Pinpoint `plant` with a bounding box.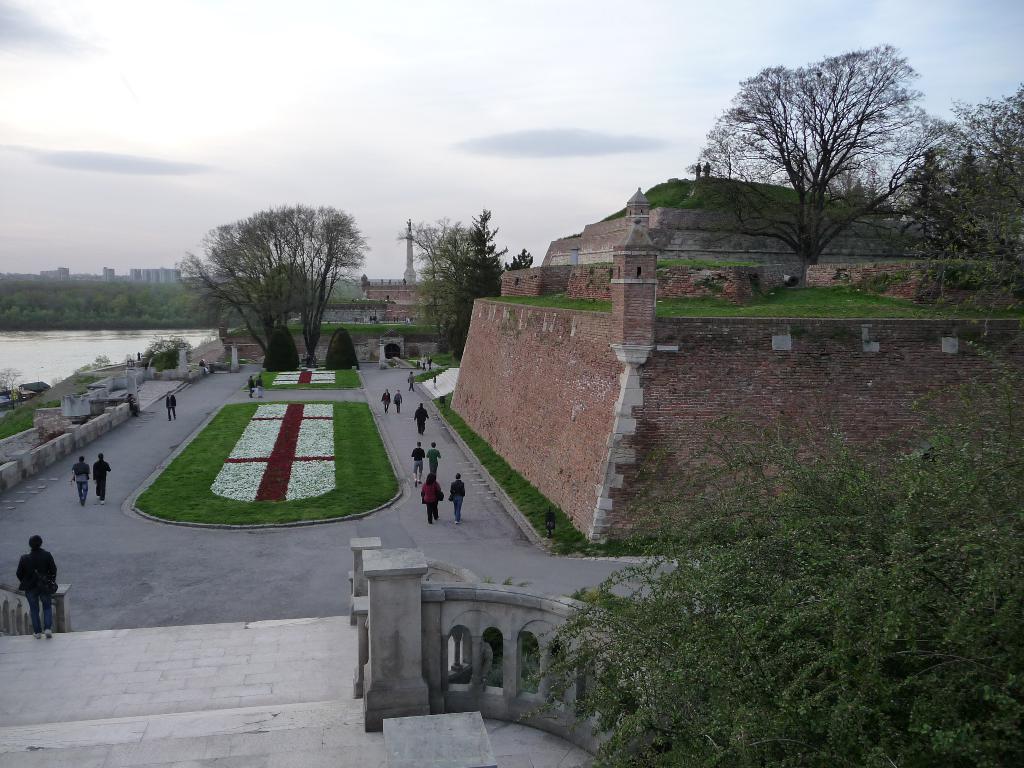
0, 399, 62, 442.
